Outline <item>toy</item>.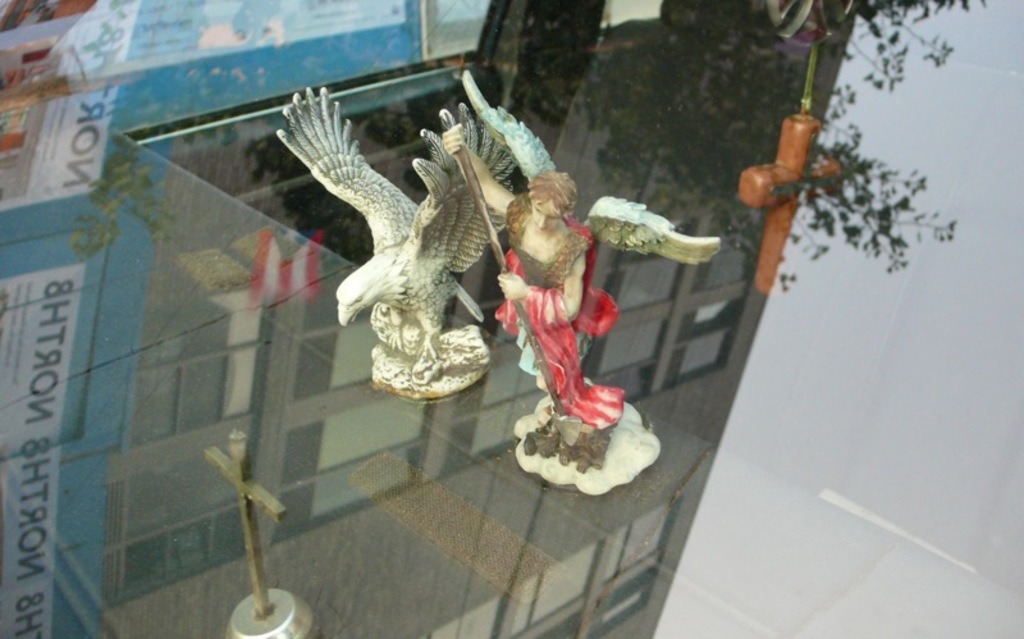
Outline: bbox(273, 82, 520, 394).
